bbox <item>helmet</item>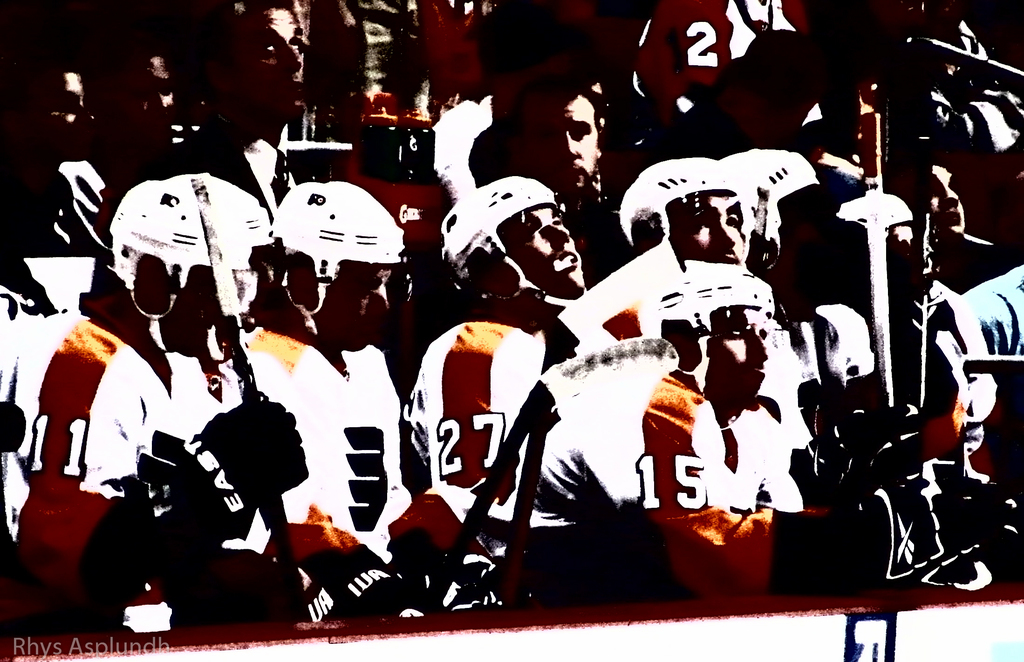
(83, 176, 265, 336)
